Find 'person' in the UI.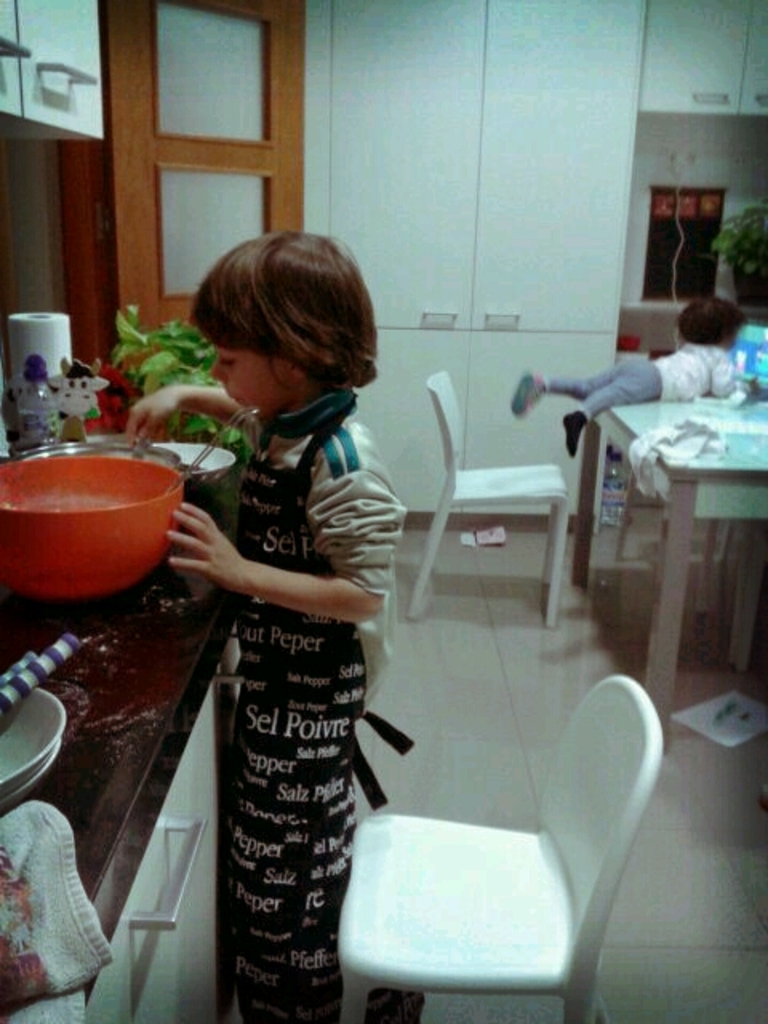
UI element at (x1=504, y1=291, x2=757, y2=446).
